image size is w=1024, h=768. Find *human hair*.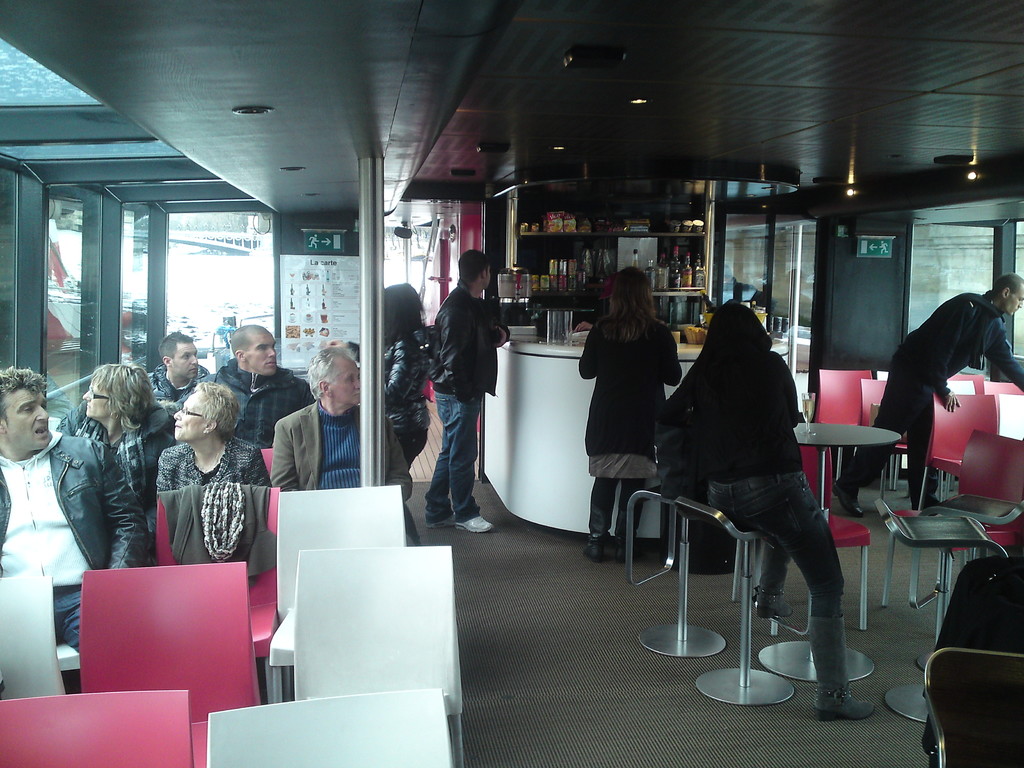
[995,271,1023,296].
